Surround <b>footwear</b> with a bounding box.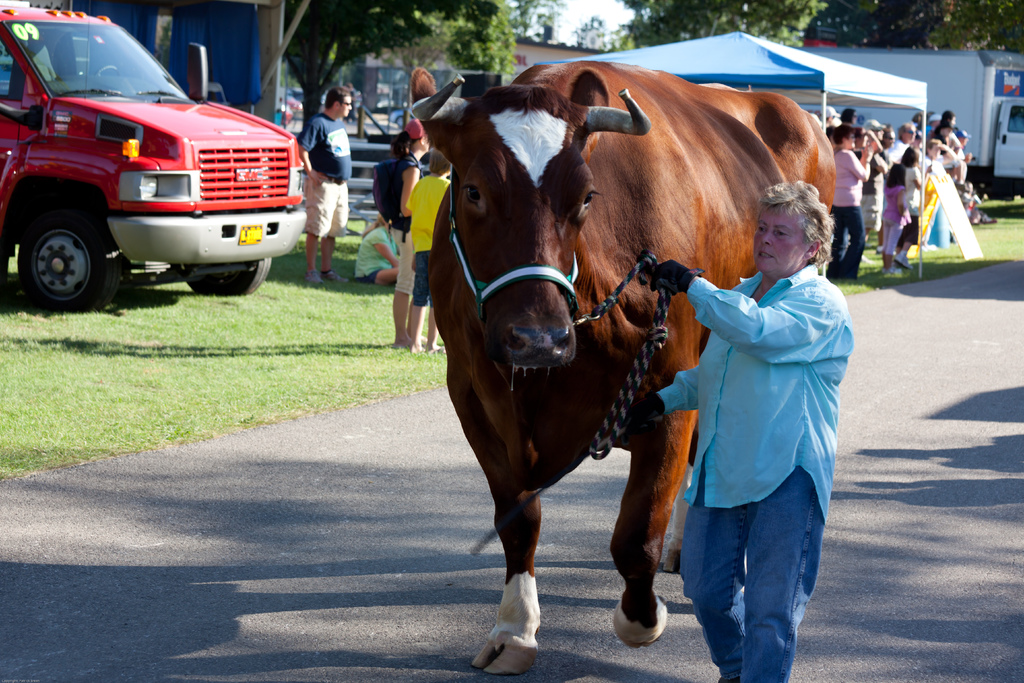
x1=894, y1=251, x2=912, y2=270.
